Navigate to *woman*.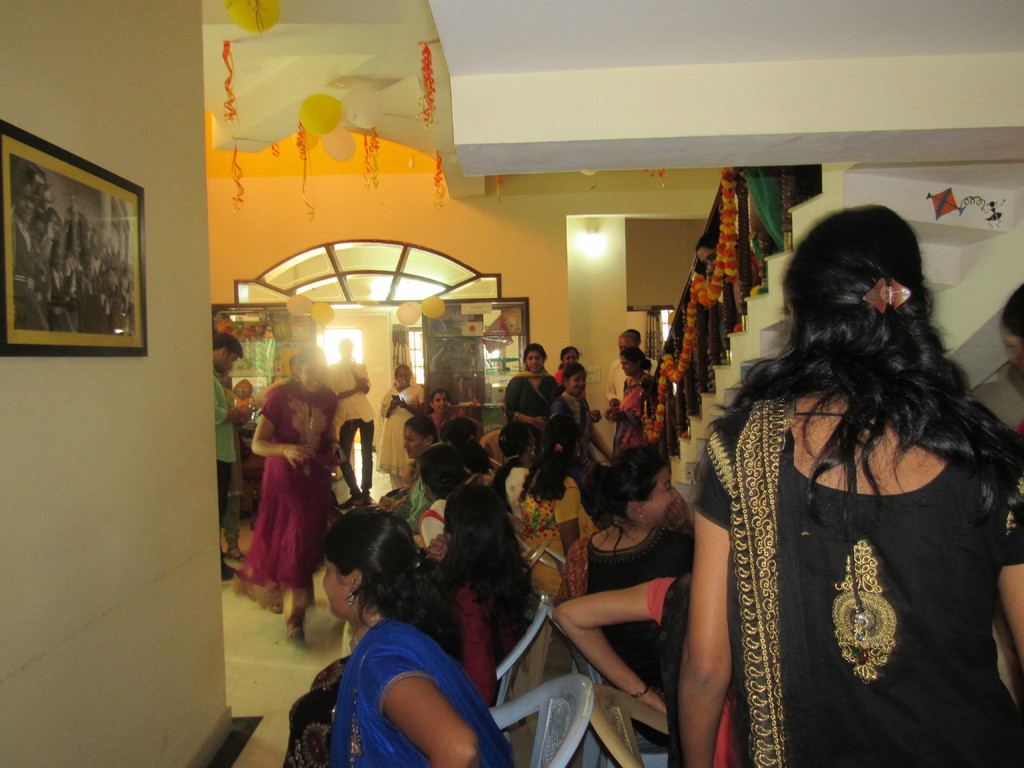
Navigation target: detection(231, 341, 343, 638).
